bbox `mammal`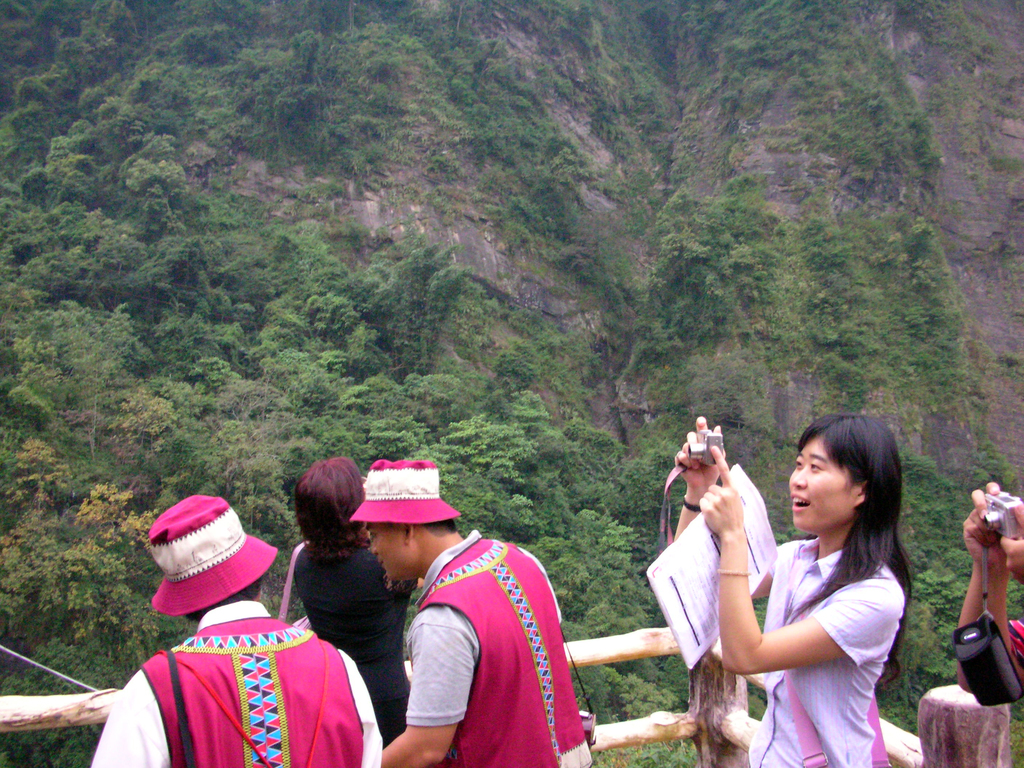
x1=348, y1=458, x2=603, y2=767
